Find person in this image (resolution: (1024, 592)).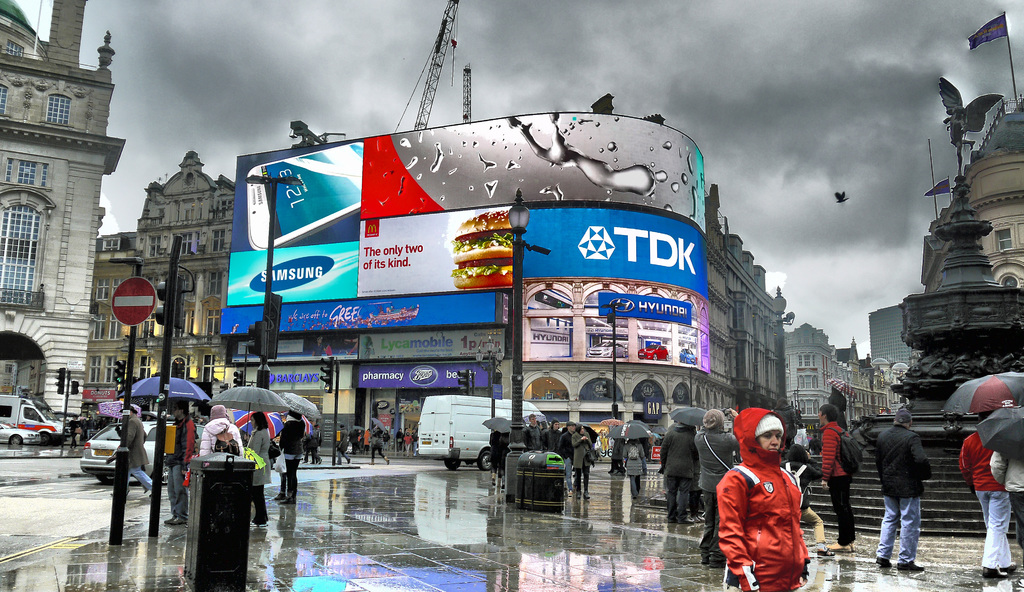
[713, 410, 807, 591].
